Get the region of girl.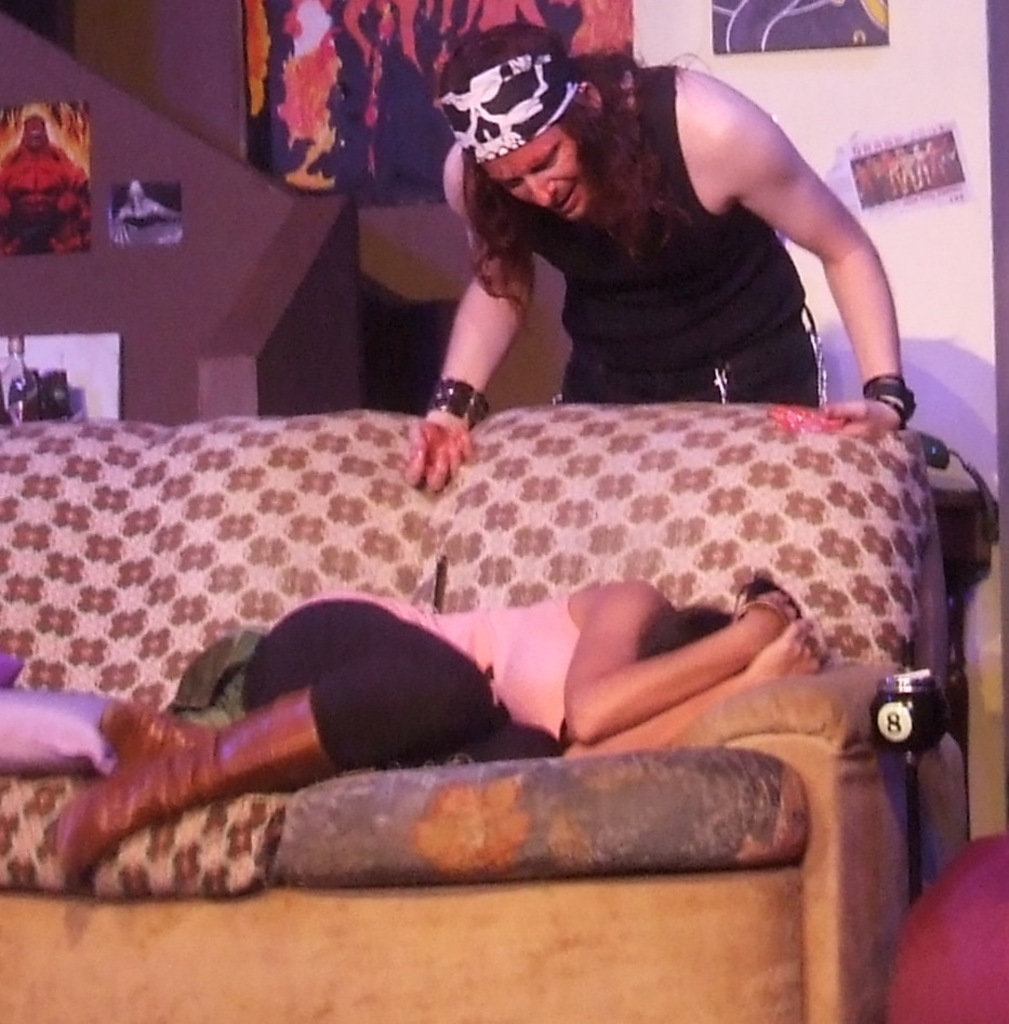
rect(58, 567, 832, 891).
